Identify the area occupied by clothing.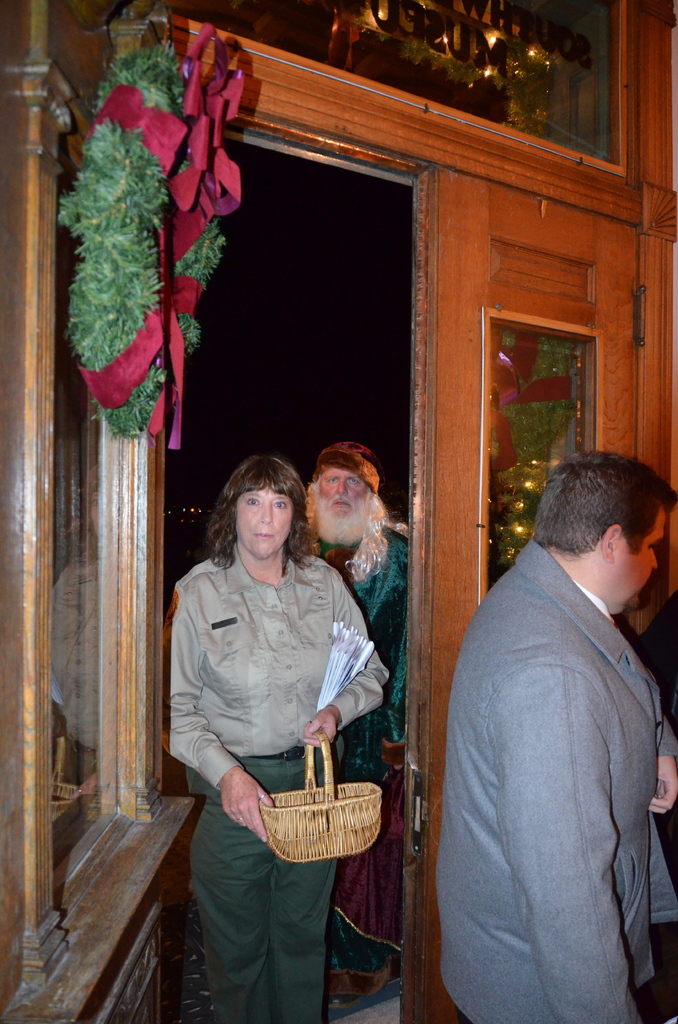
Area: [left=168, top=543, right=390, bottom=1023].
